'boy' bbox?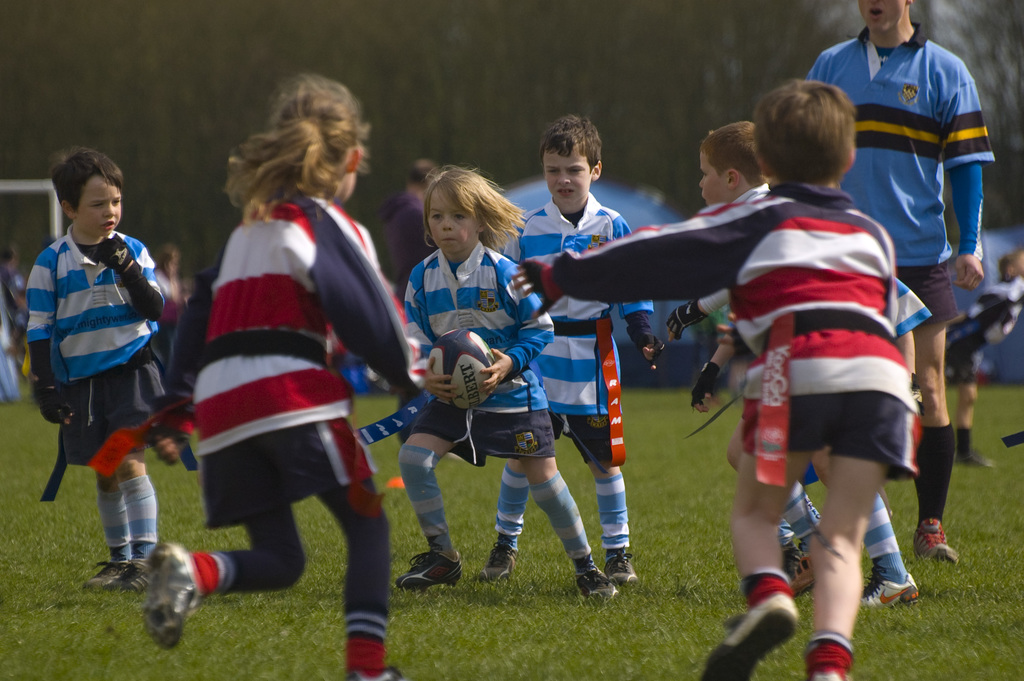
19, 146, 177, 600
